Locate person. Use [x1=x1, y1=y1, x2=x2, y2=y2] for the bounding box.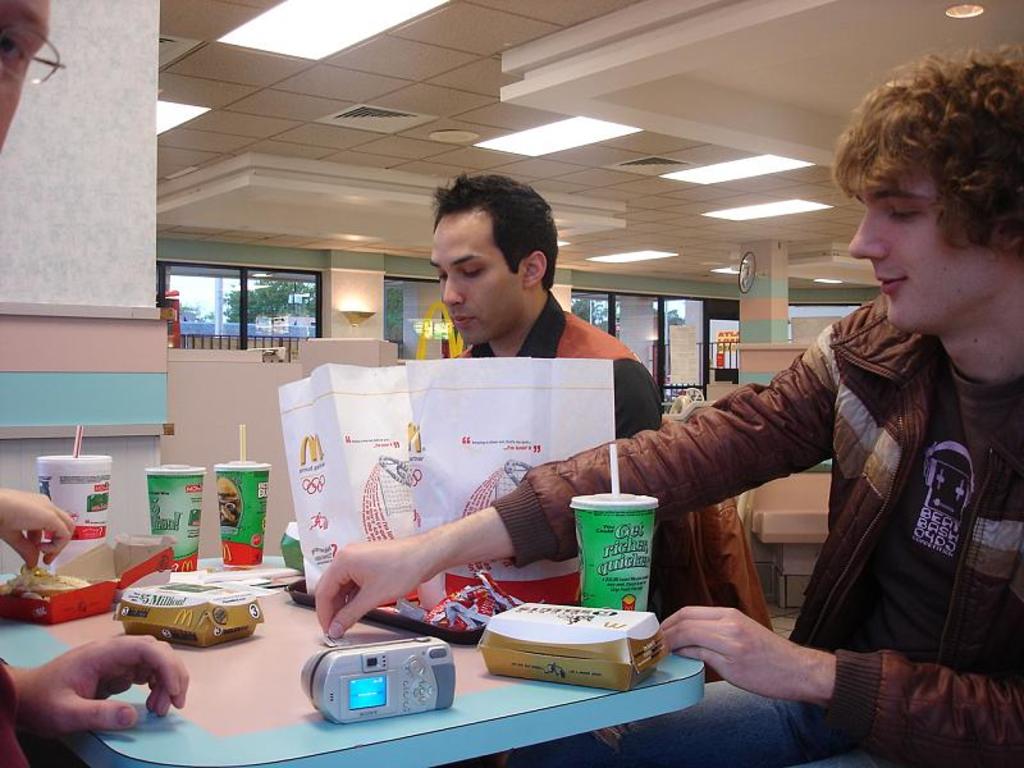
[x1=399, y1=164, x2=692, y2=631].
